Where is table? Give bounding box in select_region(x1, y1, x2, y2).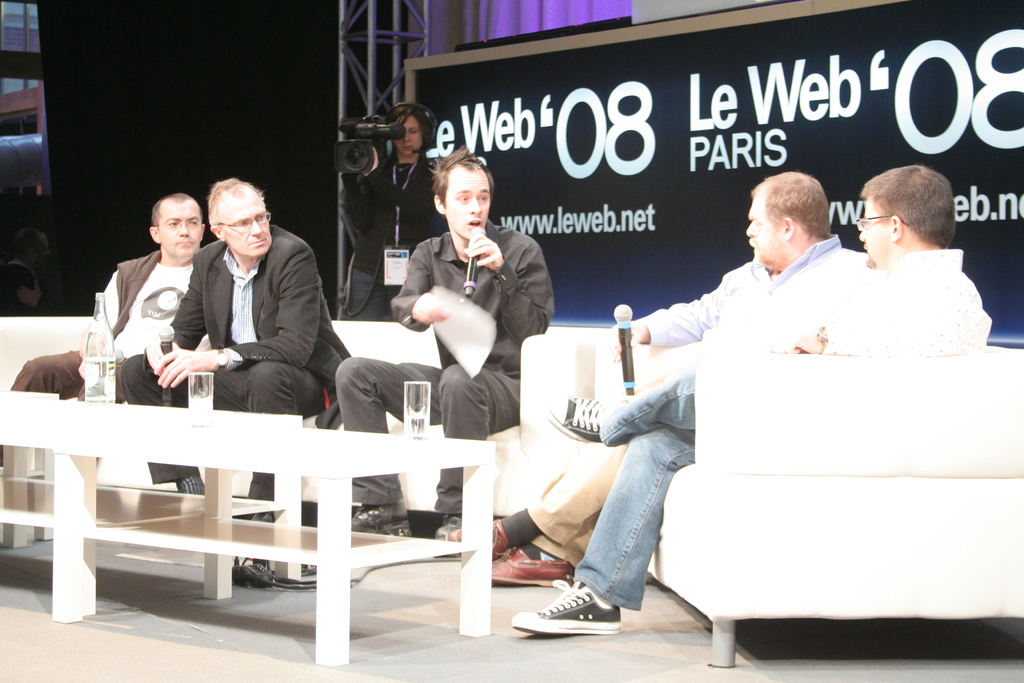
select_region(34, 400, 534, 623).
